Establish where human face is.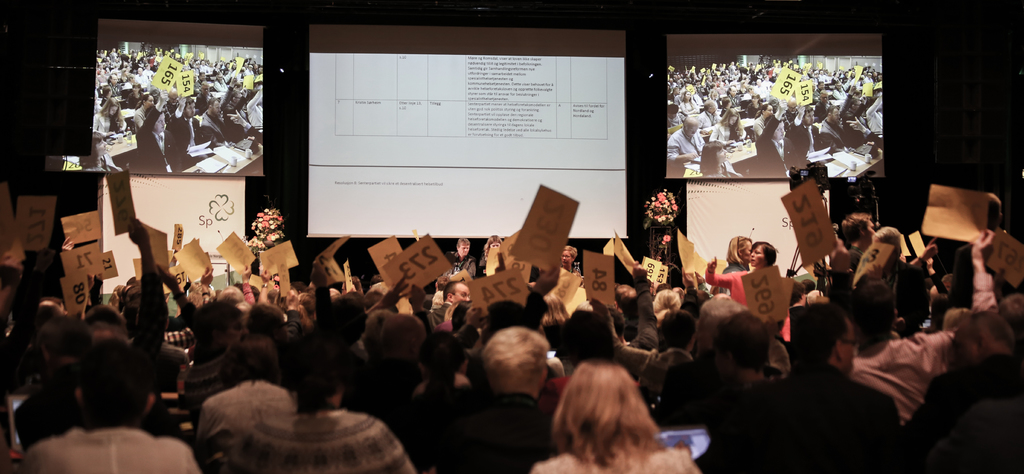
Established at bbox=[745, 239, 750, 257].
